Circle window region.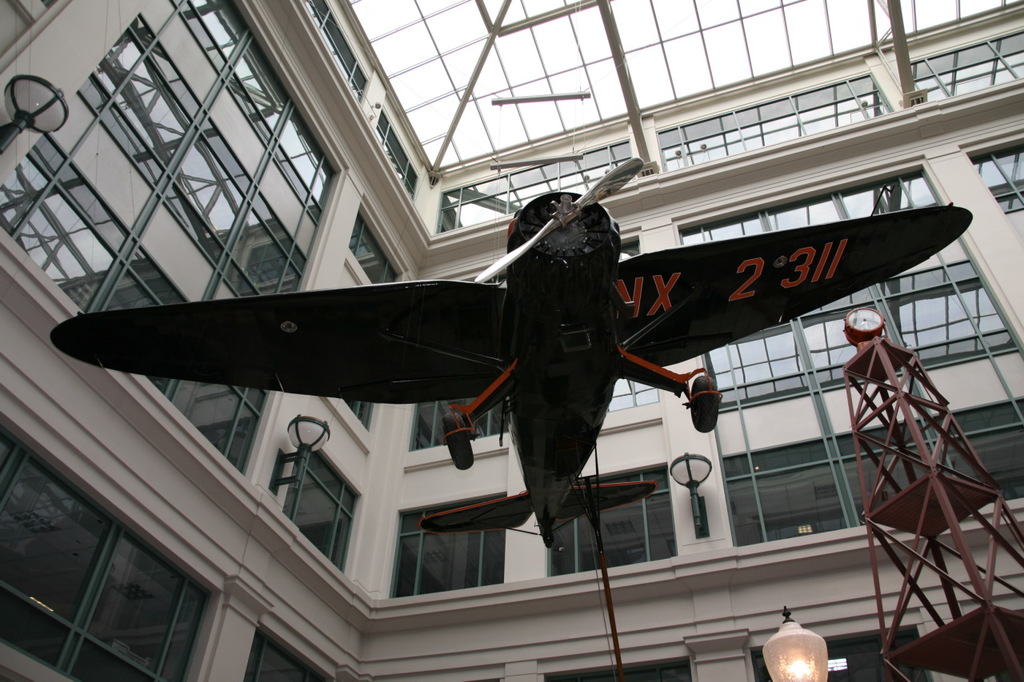
Region: {"left": 348, "top": 209, "right": 398, "bottom": 285}.
